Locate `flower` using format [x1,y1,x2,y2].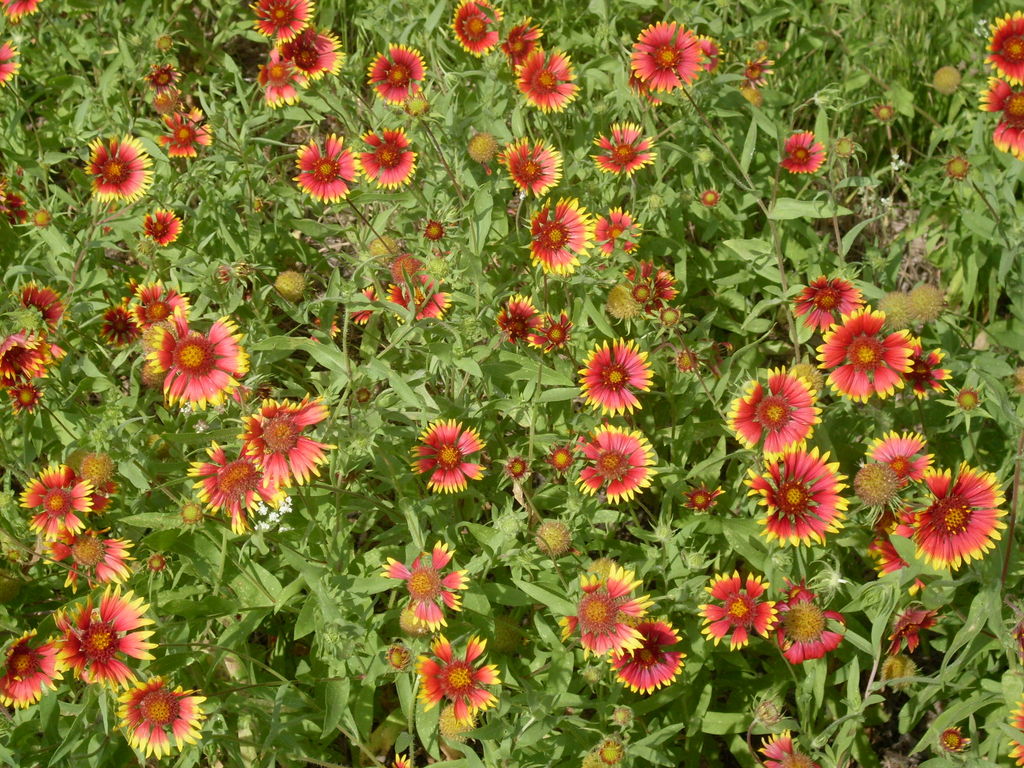
[629,65,664,105].
